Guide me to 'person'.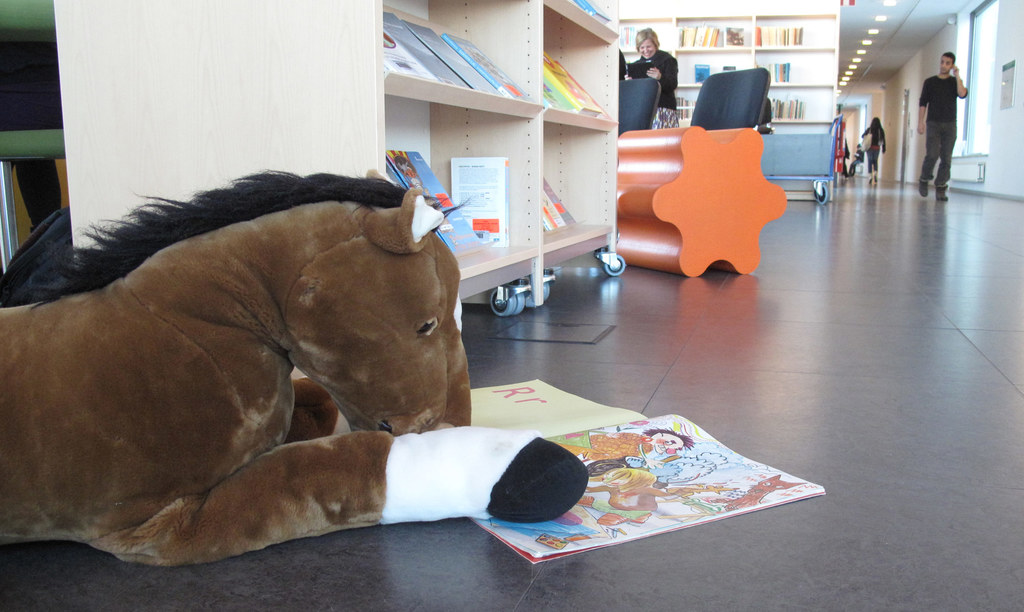
Guidance: region(622, 28, 681, 129).
